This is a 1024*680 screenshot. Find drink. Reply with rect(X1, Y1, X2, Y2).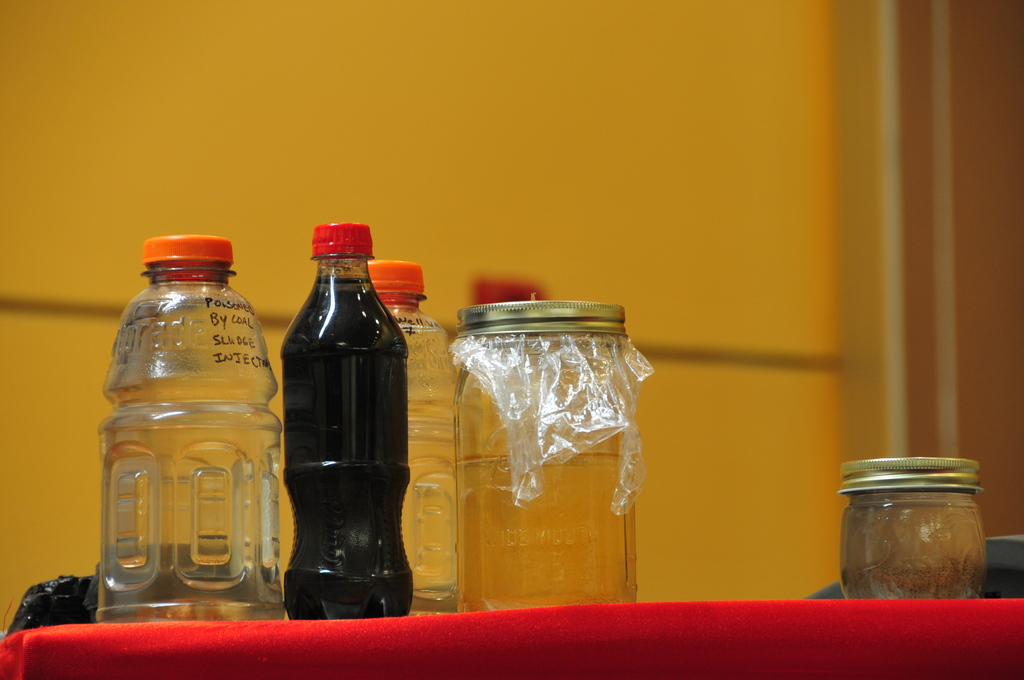
rect(100, 236, 285, 645).
